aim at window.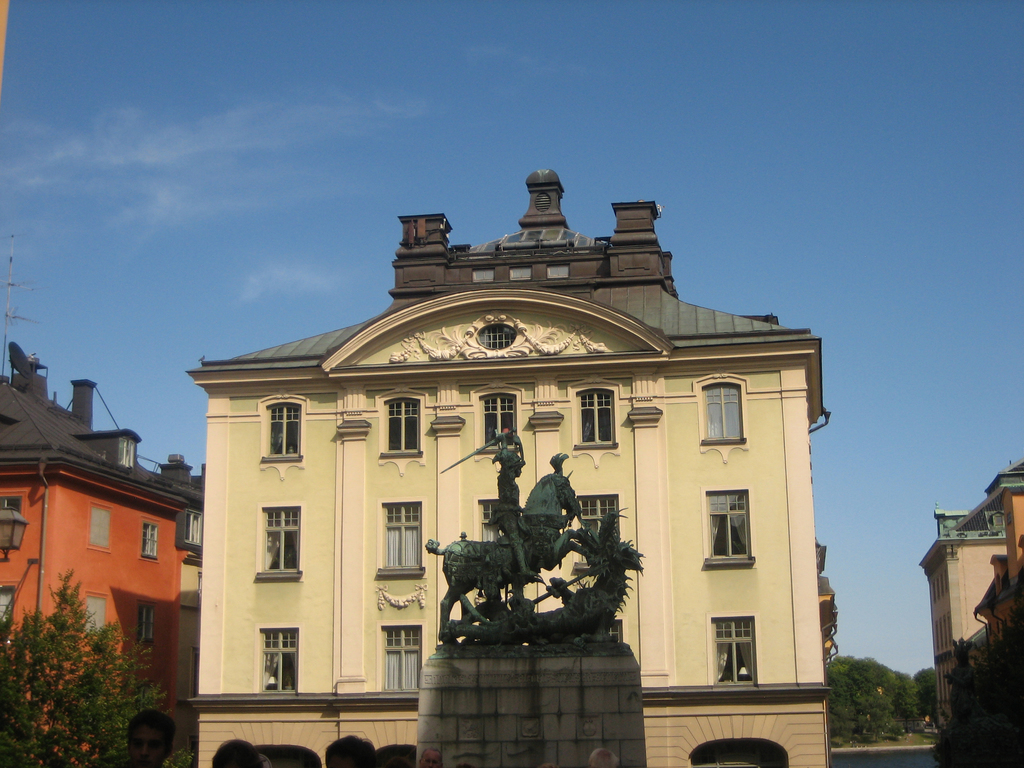
Aimed at x1=133 y1=600 x2=156 y2=648.
